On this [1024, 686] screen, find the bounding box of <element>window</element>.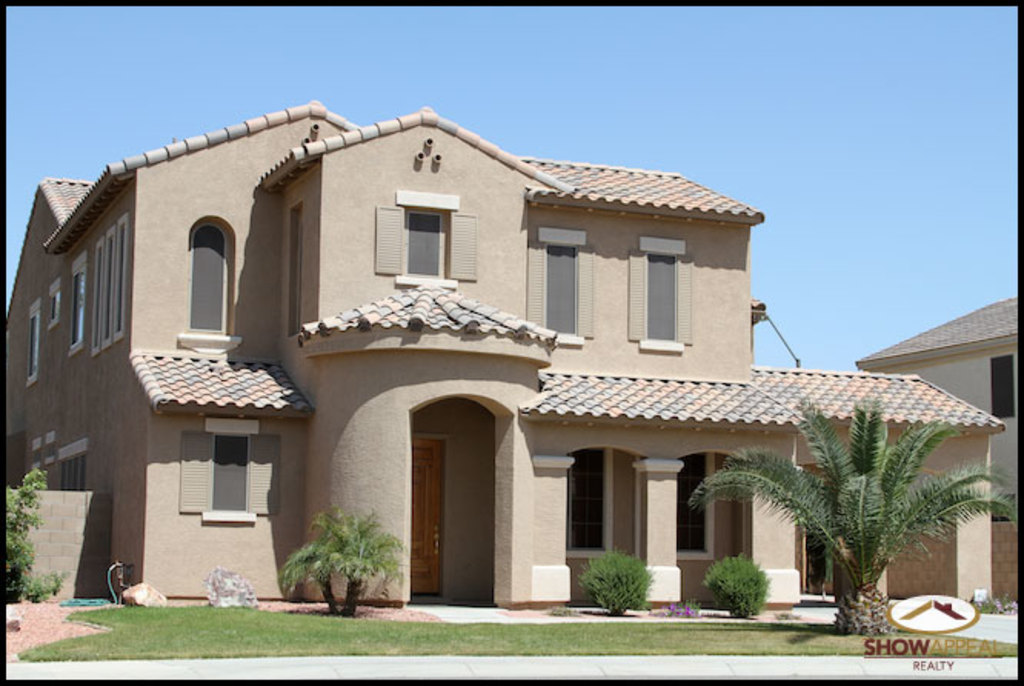
Bounding box: x1=626, y1=231, x2=701, y2=351.
